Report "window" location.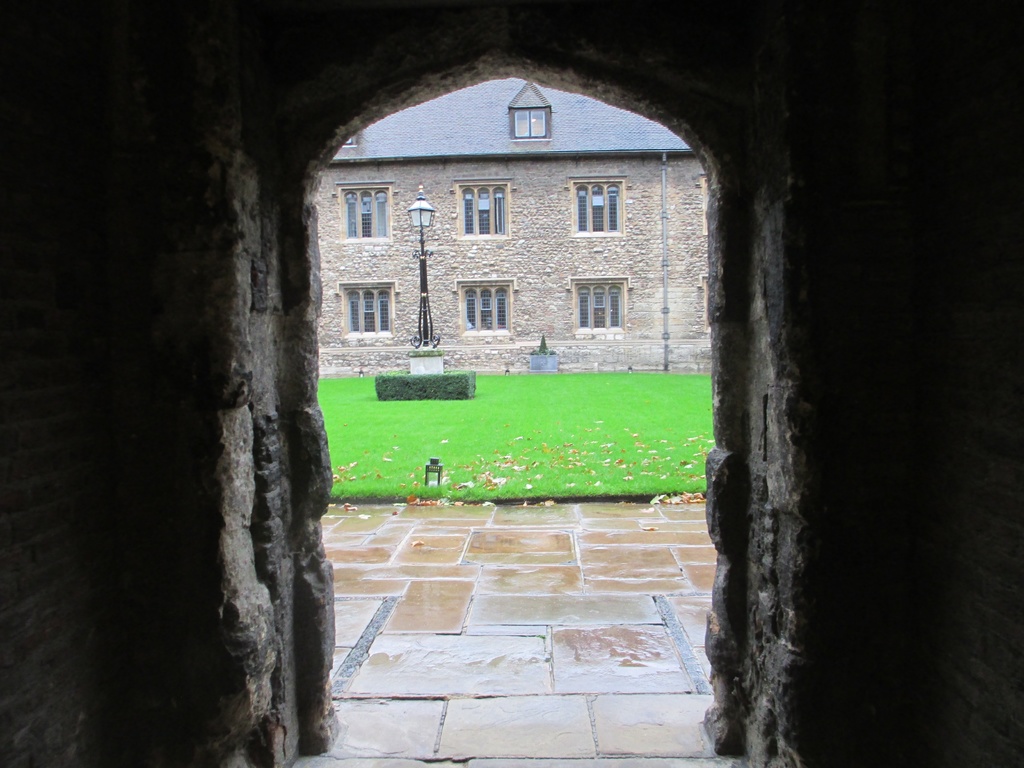
Report: <bbox>569, 271, 637, 343</bbox>.
